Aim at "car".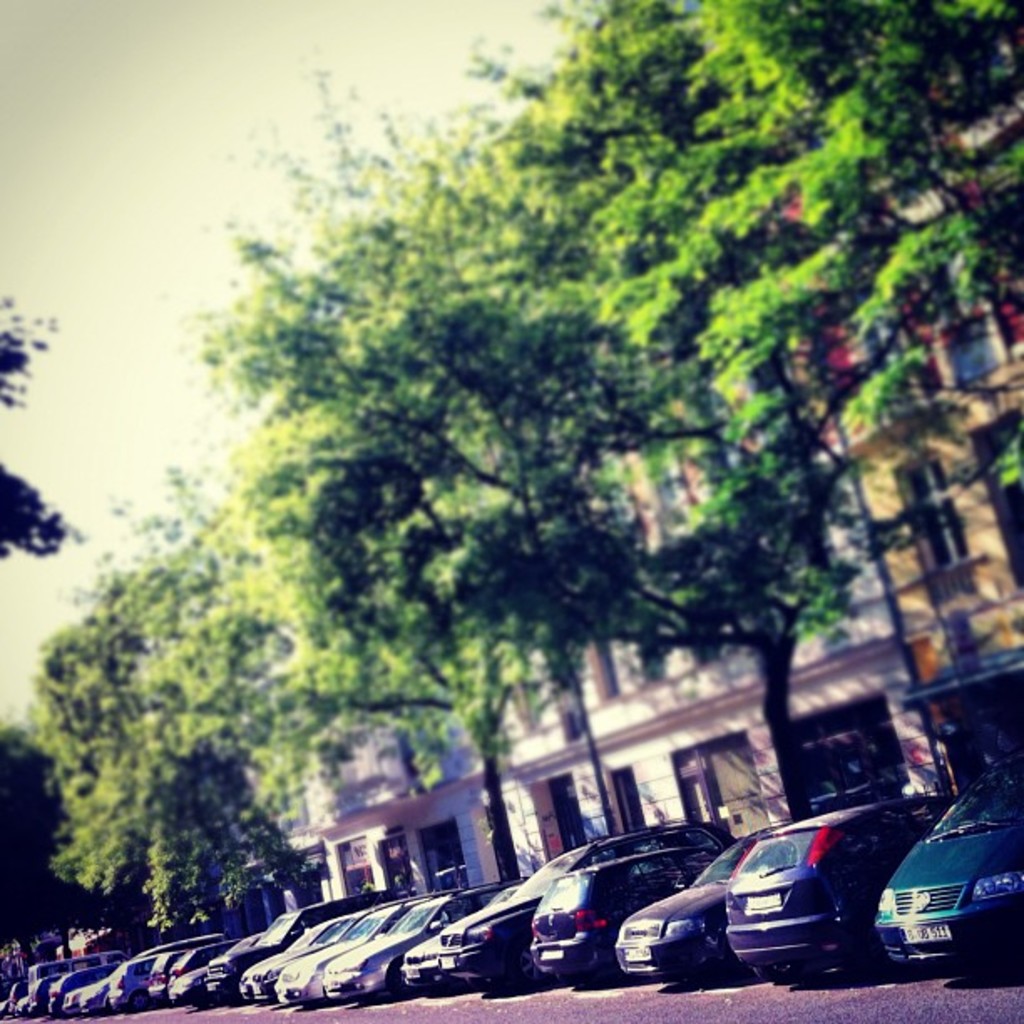
Aimed at (left=614, top=820, right=770, bottom=974).
